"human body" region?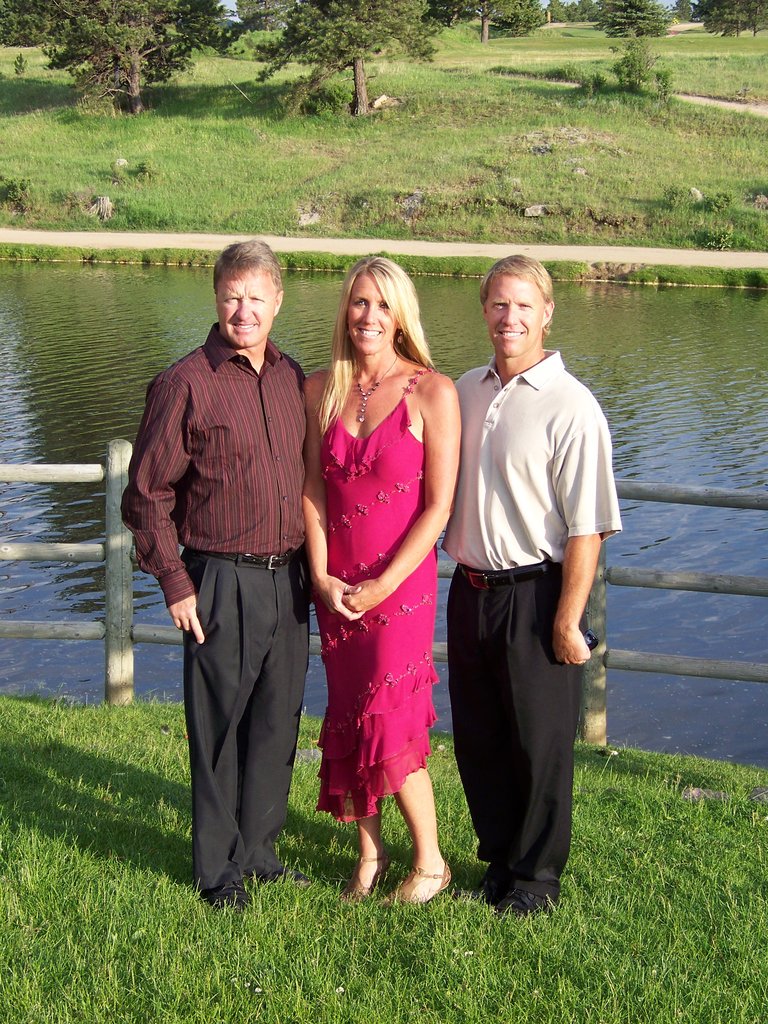
453, 357, 623, 922
